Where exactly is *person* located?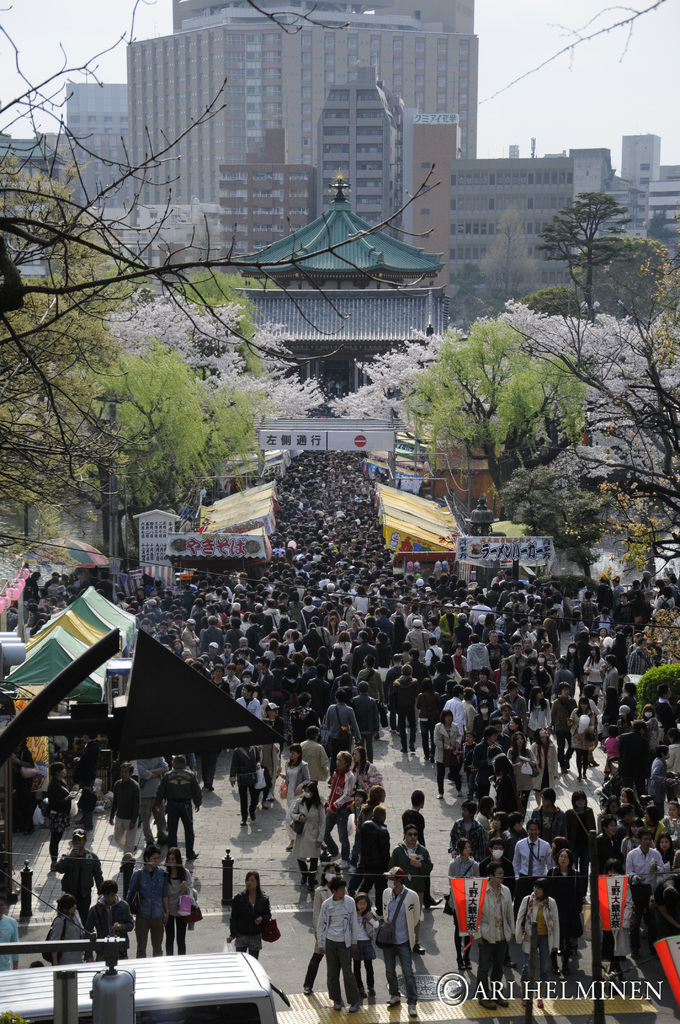
Its bounding box is detection(228, 872, 273, 956).
